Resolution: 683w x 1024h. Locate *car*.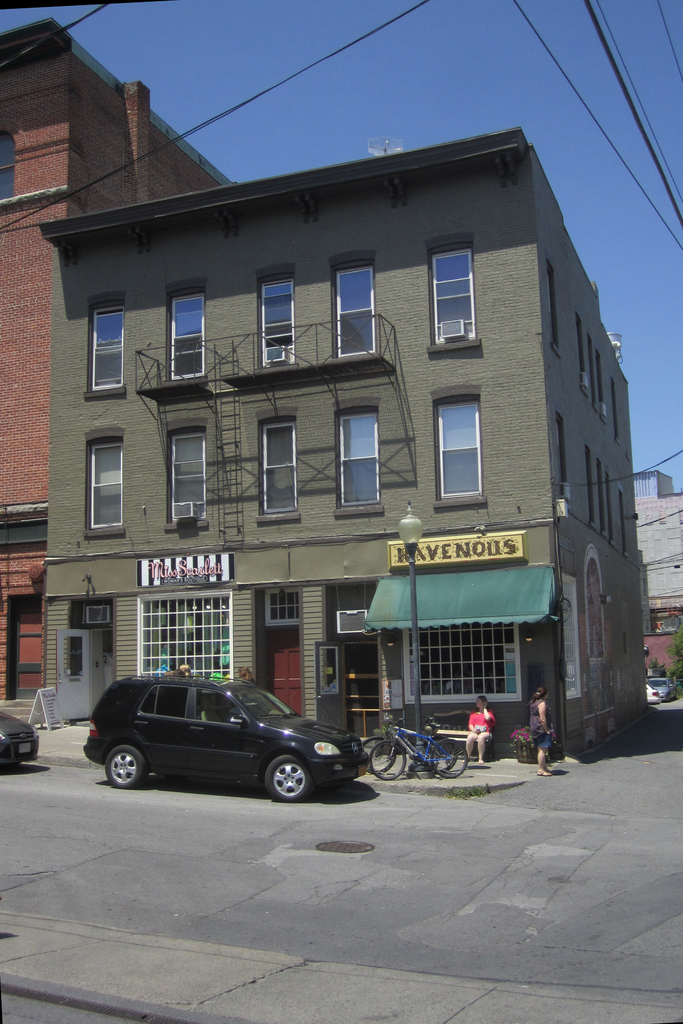
x1=649, y1=673, x2=682, y2=705.
